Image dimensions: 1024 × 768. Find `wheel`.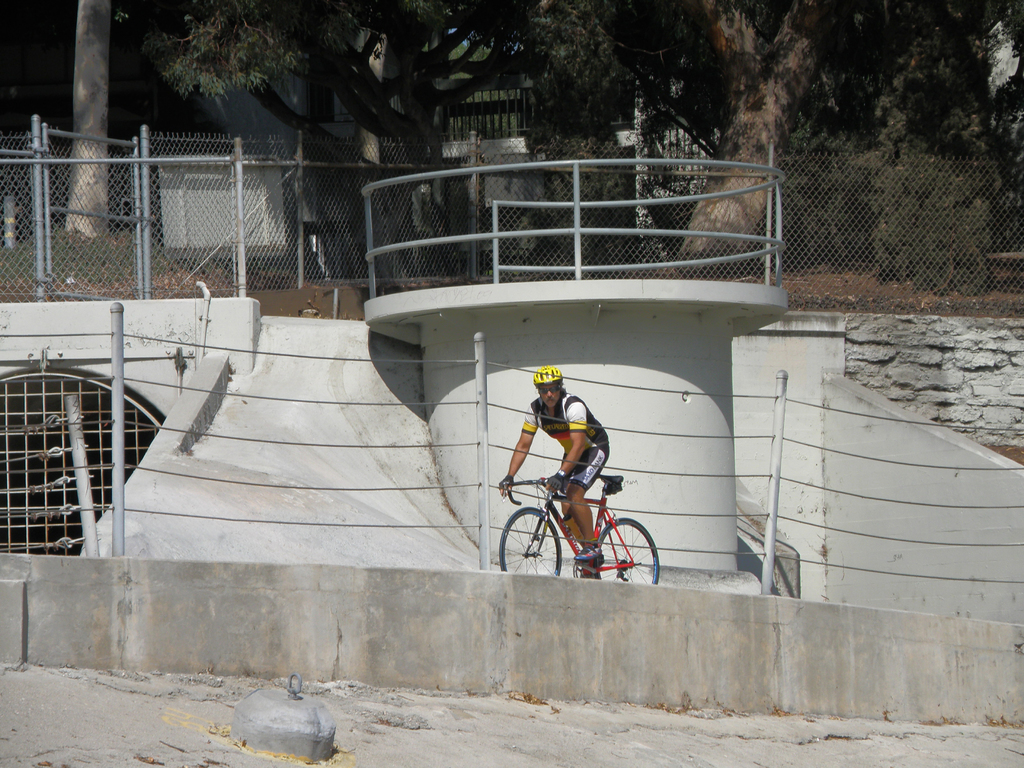
499 506 562 575.
